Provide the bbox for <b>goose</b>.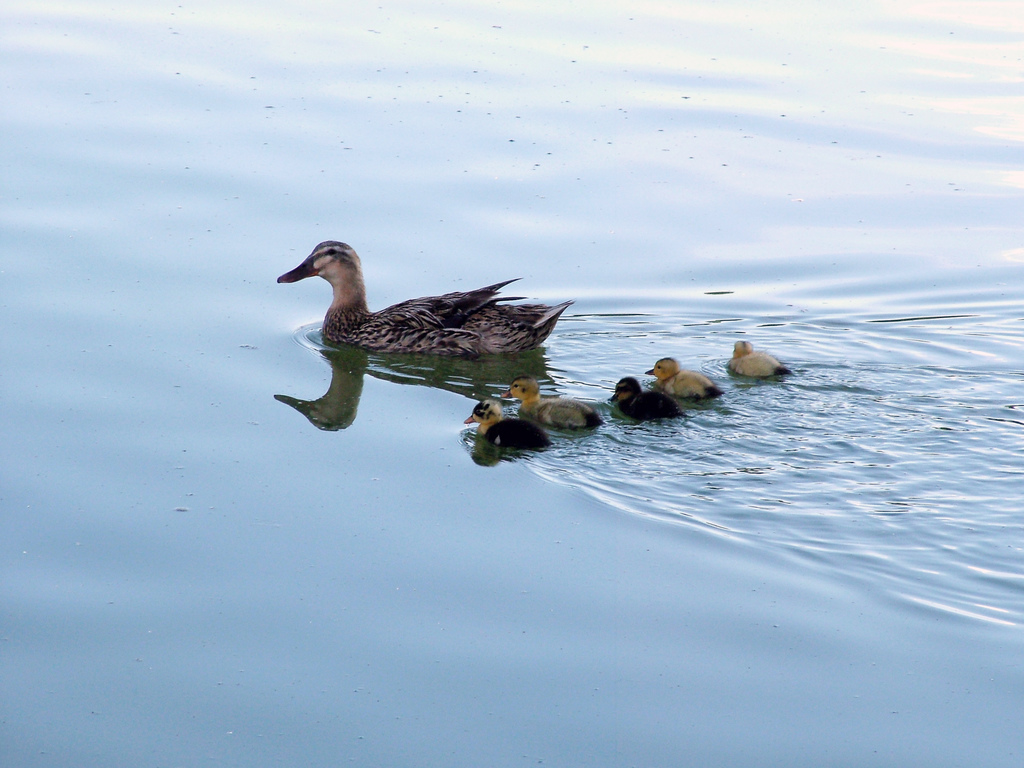
(left=508, top=373, right=597, bottom=431).
